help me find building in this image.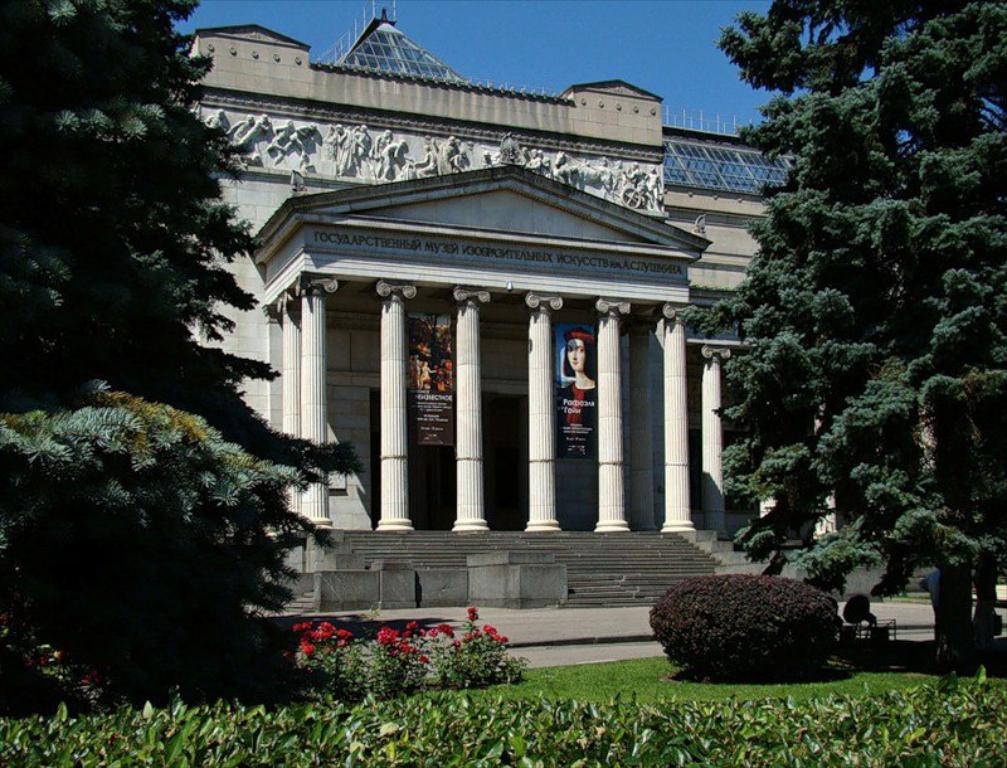
Found it: crop(172, 0, 842, 611).
